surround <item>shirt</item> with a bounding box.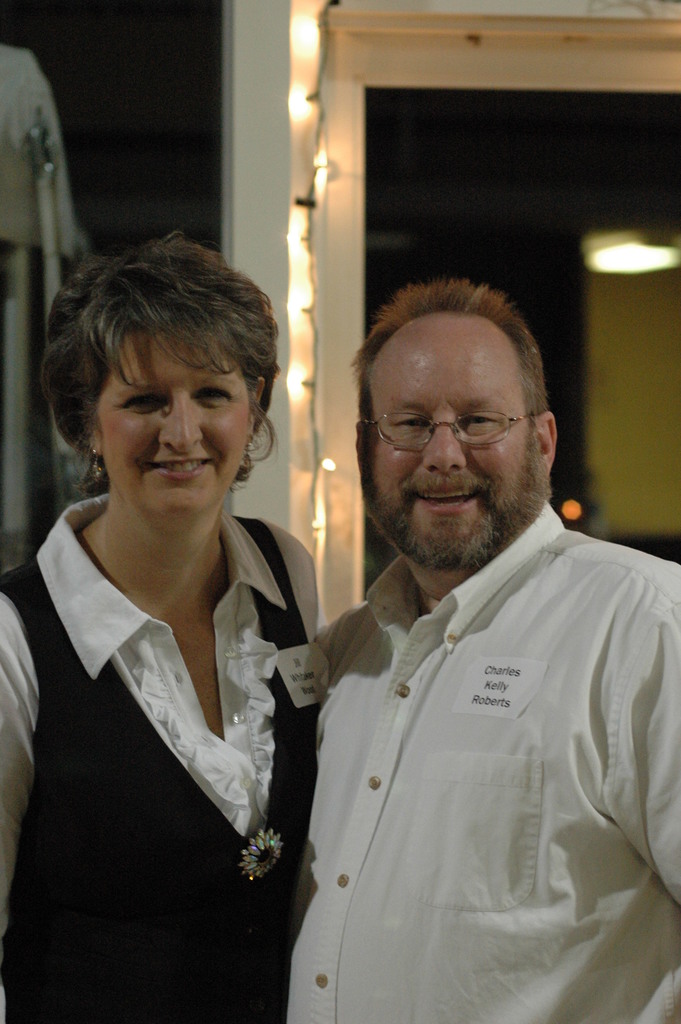
box=[256, 492, 666, 1003].
